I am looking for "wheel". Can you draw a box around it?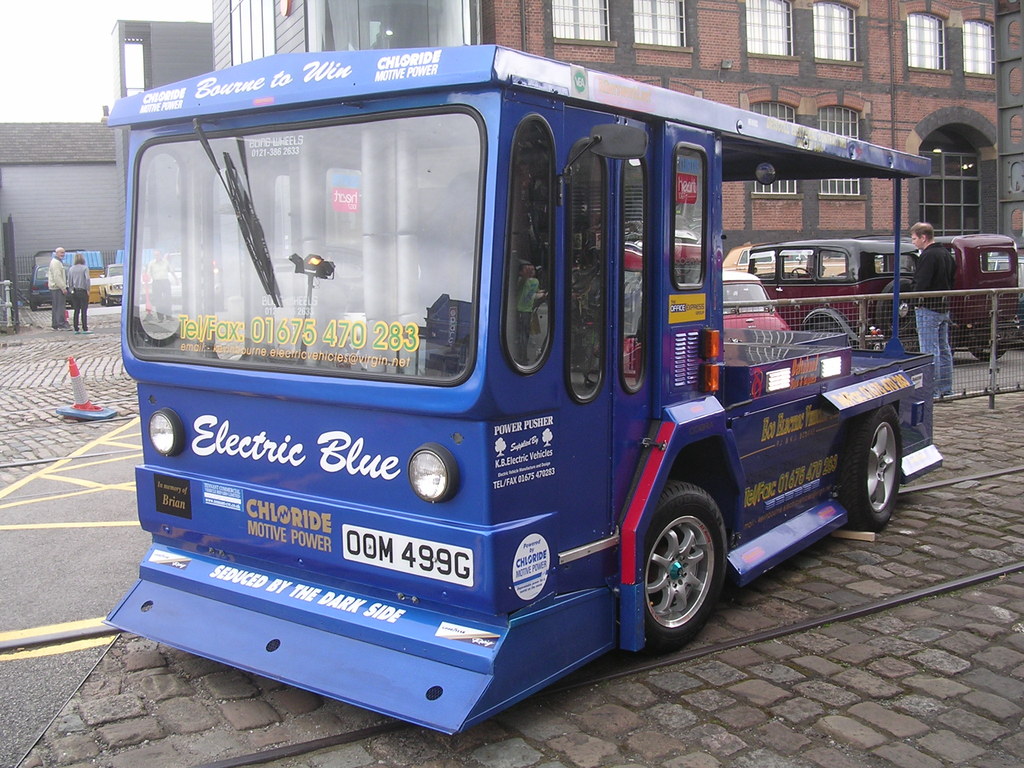
Sure, the bounding box is x1=626 y1=493 x2=733 y2=657.
